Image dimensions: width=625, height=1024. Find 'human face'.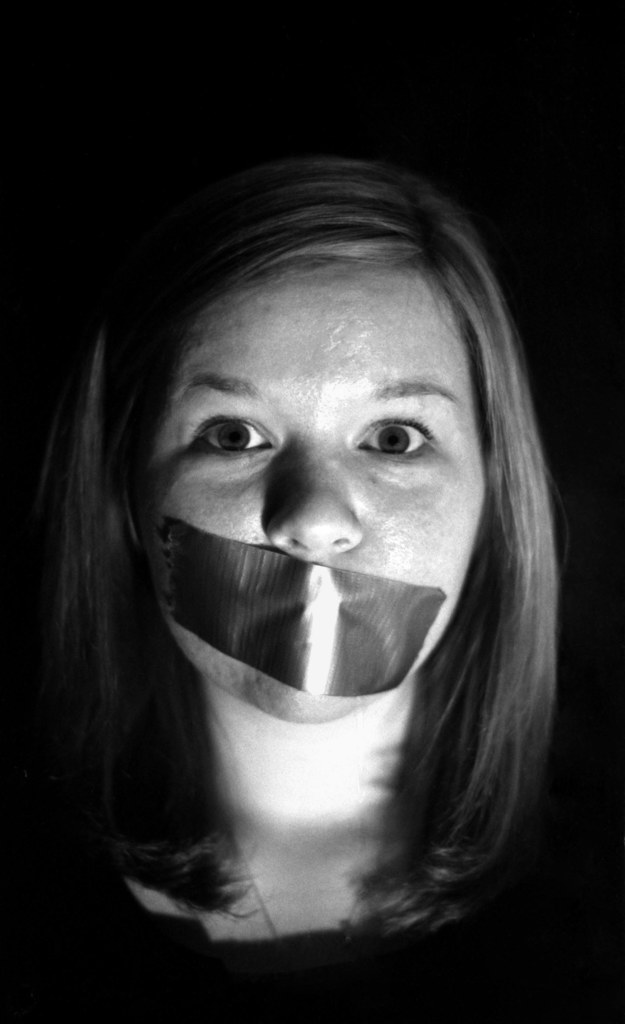
bbox=(143, 248, 493, 734).
